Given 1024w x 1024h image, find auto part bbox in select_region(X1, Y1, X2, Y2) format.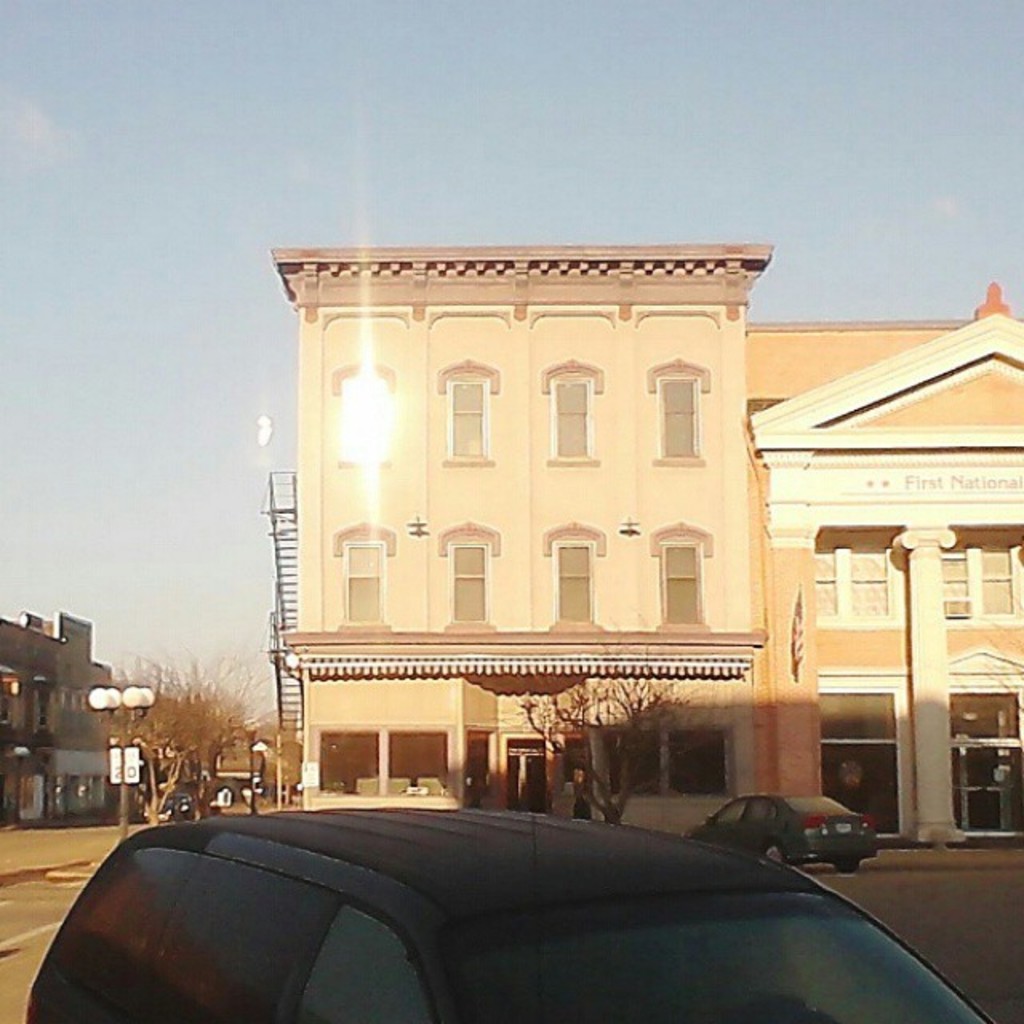
select_region(288, 902, 437, 1022).
